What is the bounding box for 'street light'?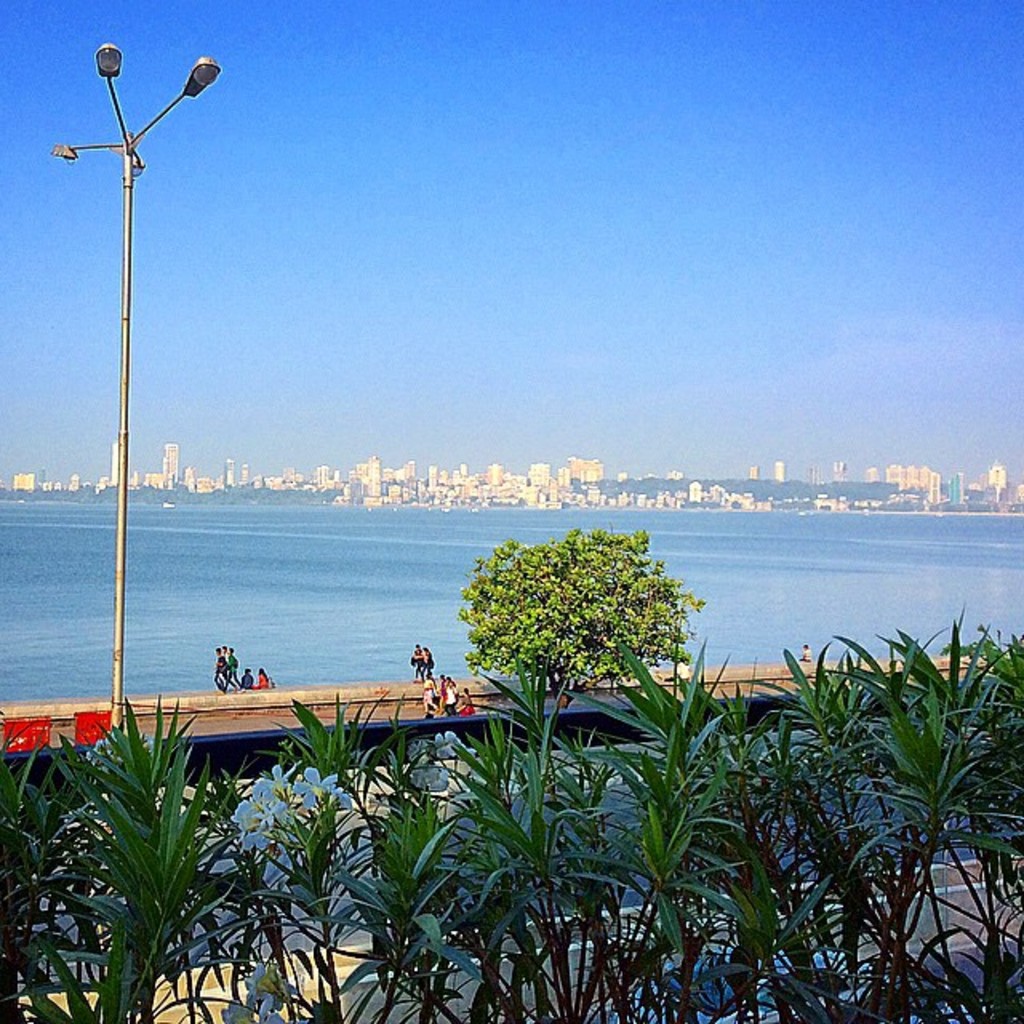
43 45 256 797.
